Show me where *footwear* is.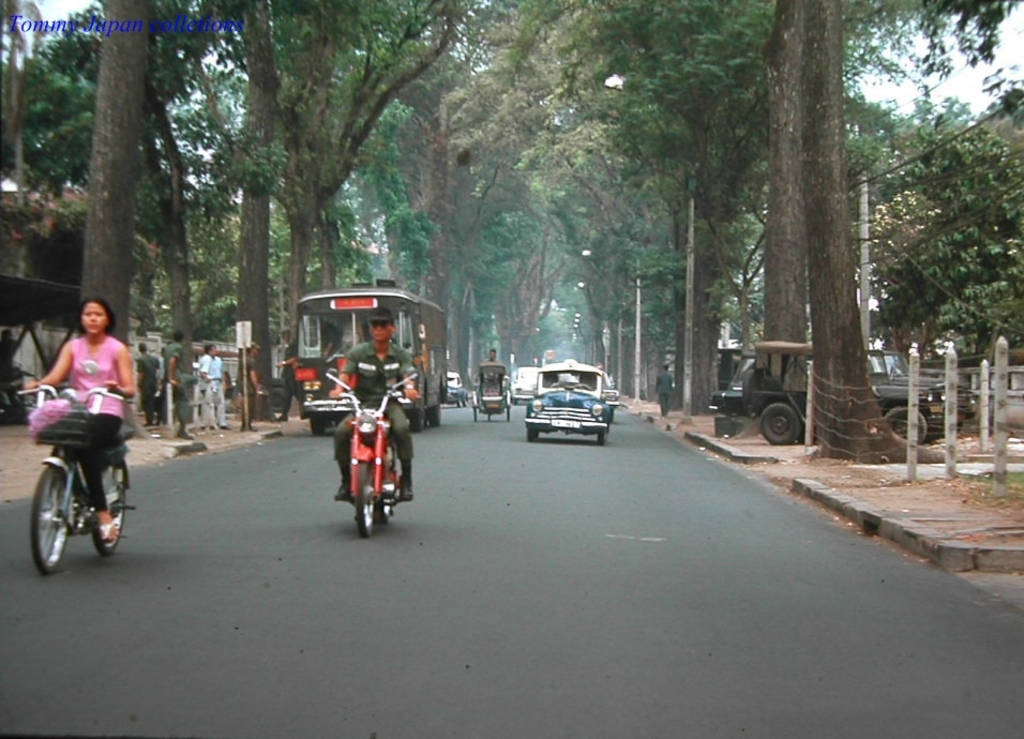
*footwear* is at left=396, top=474, right=418, bottom=504.
